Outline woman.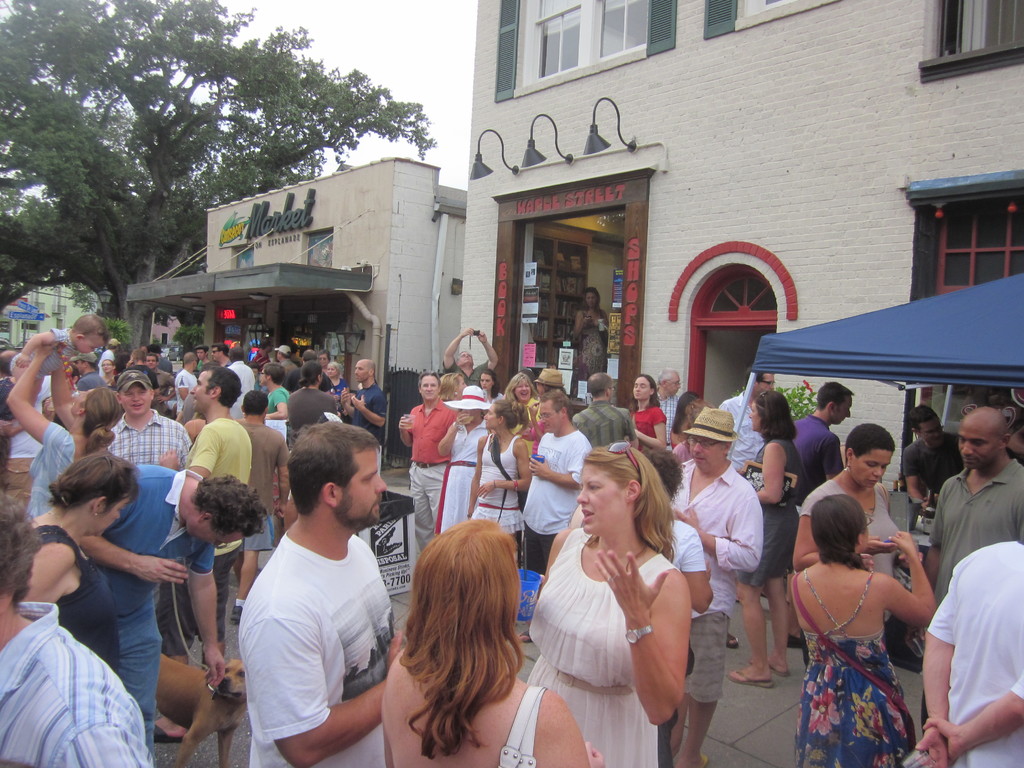
Outline: 25/447/145/677.
